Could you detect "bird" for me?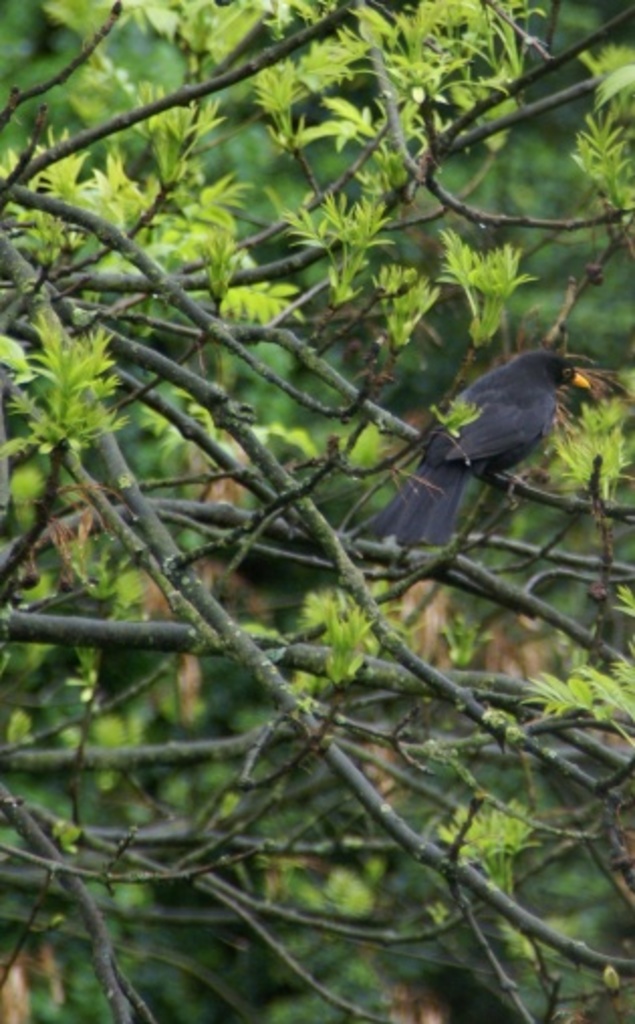
Detection result: 399,325,609,512.
